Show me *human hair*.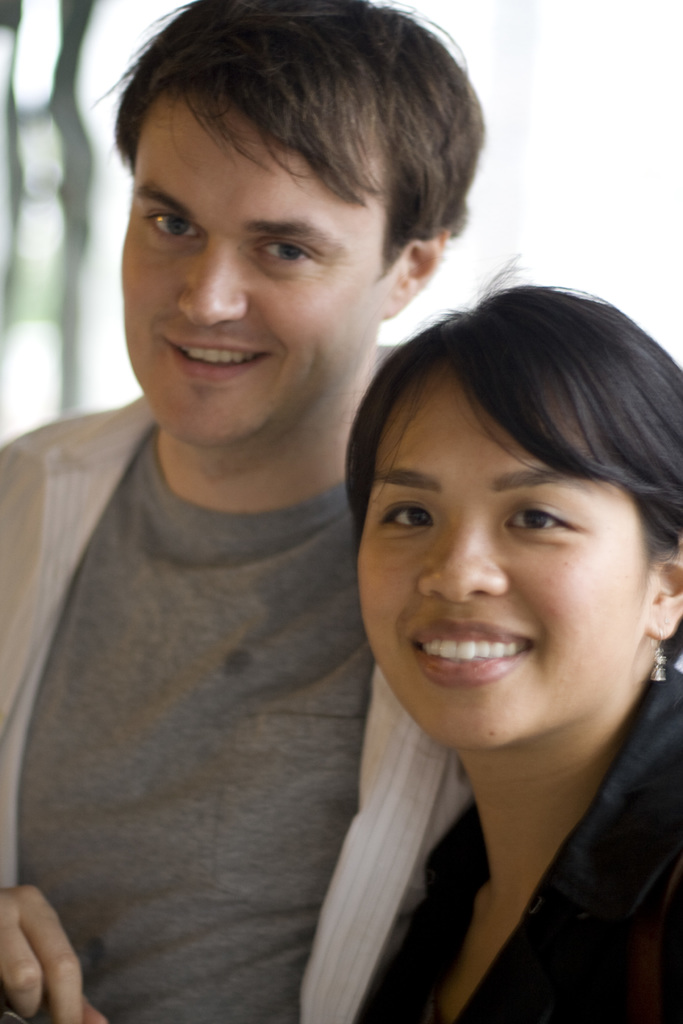
*human hair* is here: [344, 256, 682, 564].
